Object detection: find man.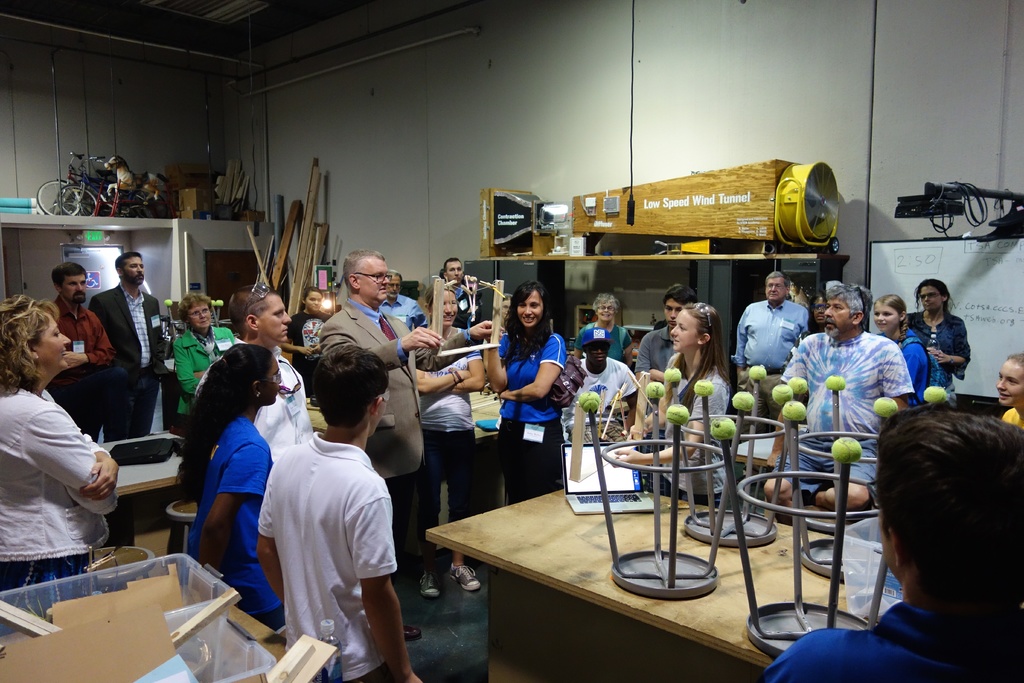
[left=762, top=284, right=916, bottom=540].
